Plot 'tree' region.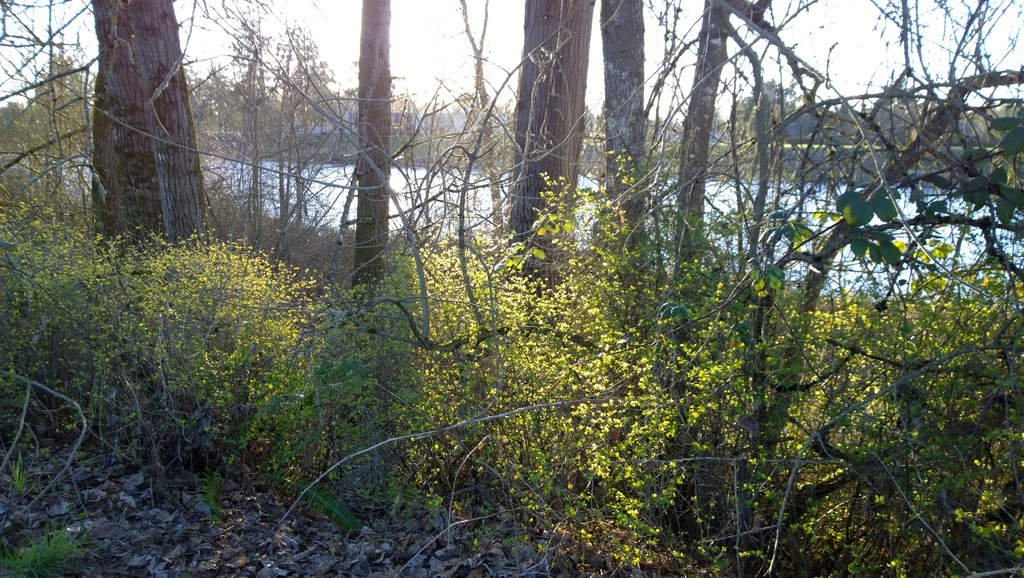
Plotted at <region>686, 0, 822, 353</region>.
